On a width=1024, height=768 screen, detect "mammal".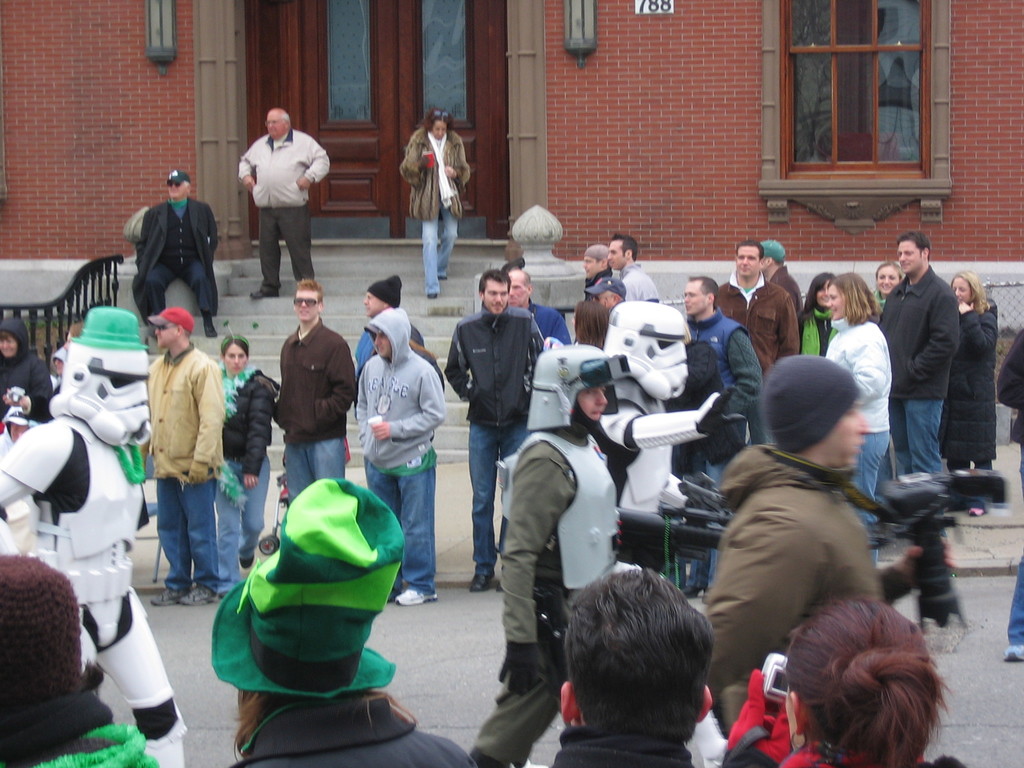
detection(209, 474, 476, 767).
